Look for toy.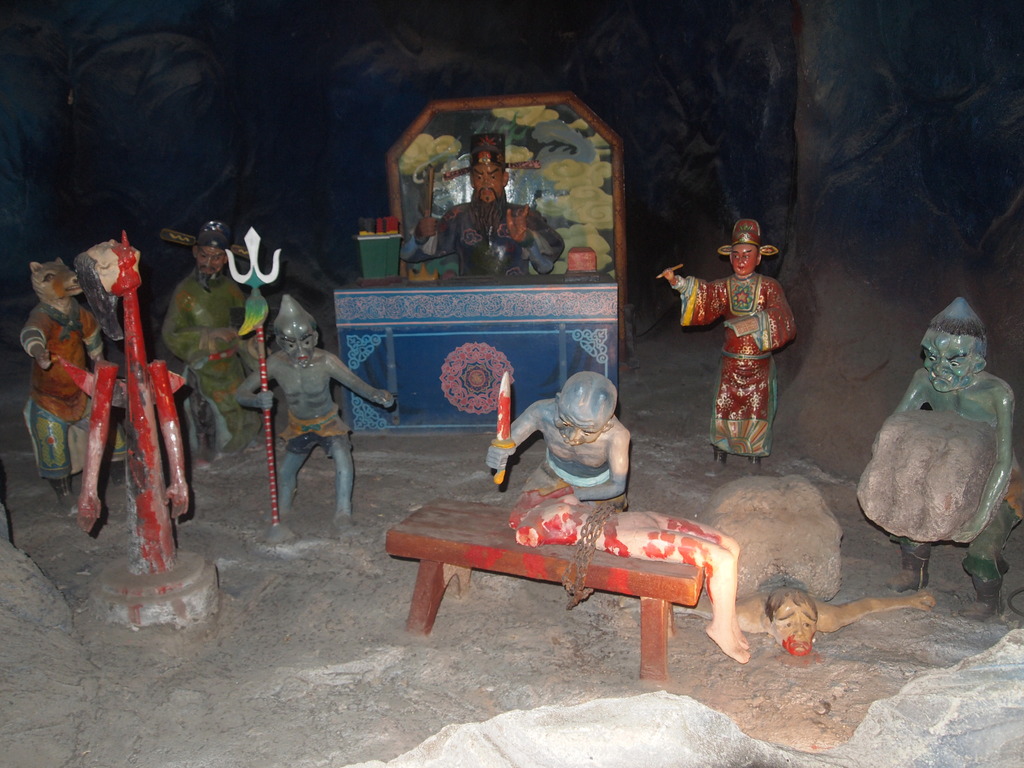
Found: [332, 90, 630, 435].
